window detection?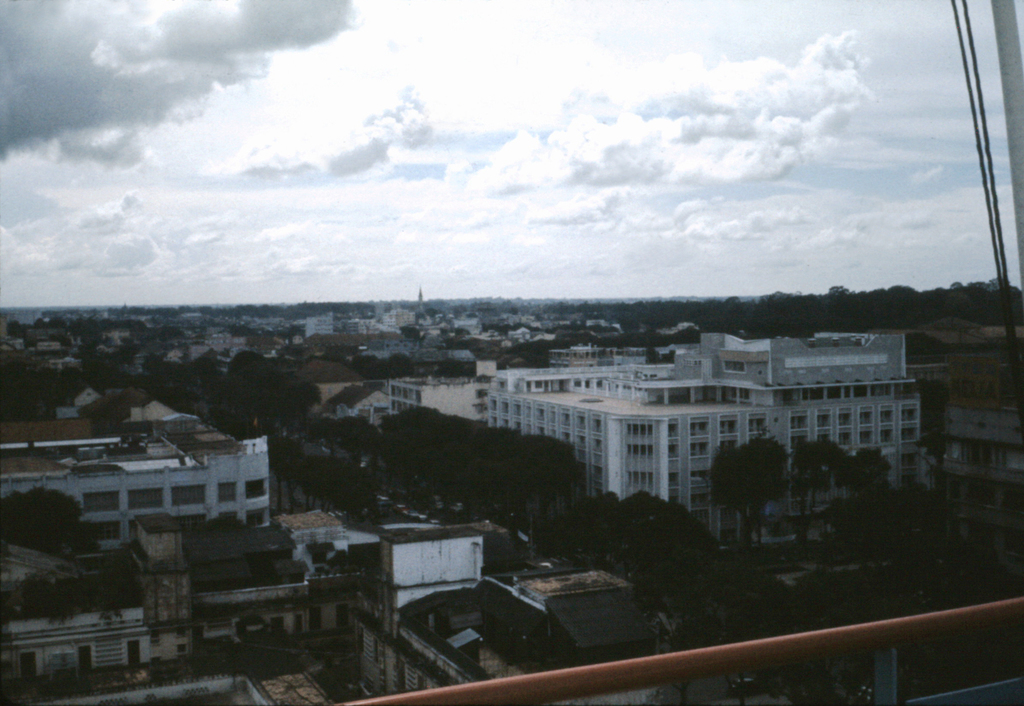
pyautogui.locateOnScreen(173, 486, 203, 506)
